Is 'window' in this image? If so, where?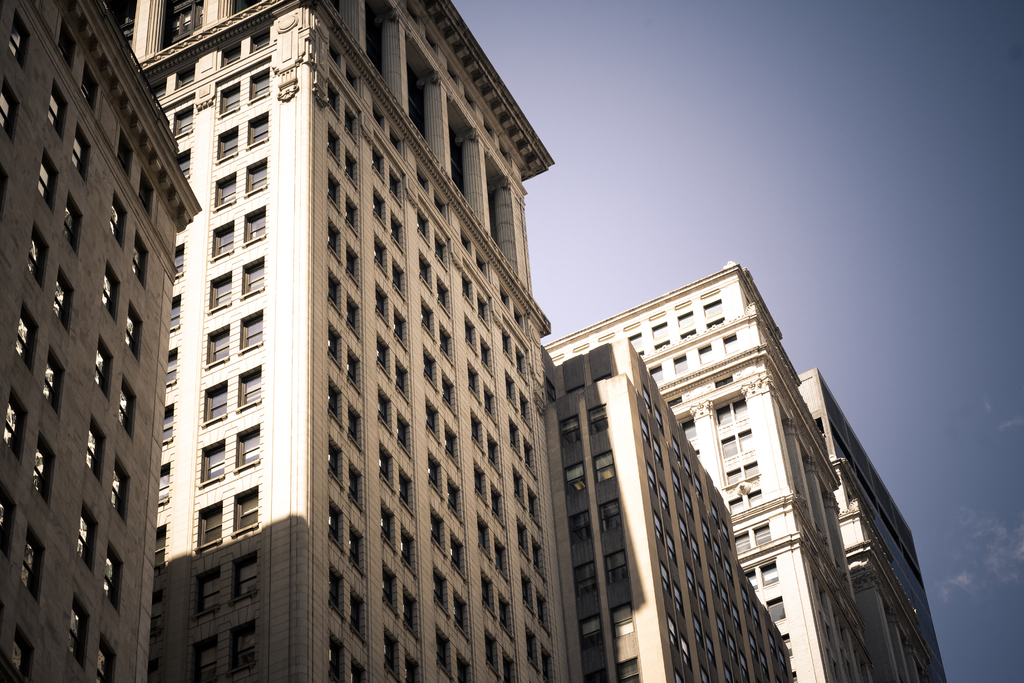
Yes, at left=36, top=234, right=50, bottom=284.
